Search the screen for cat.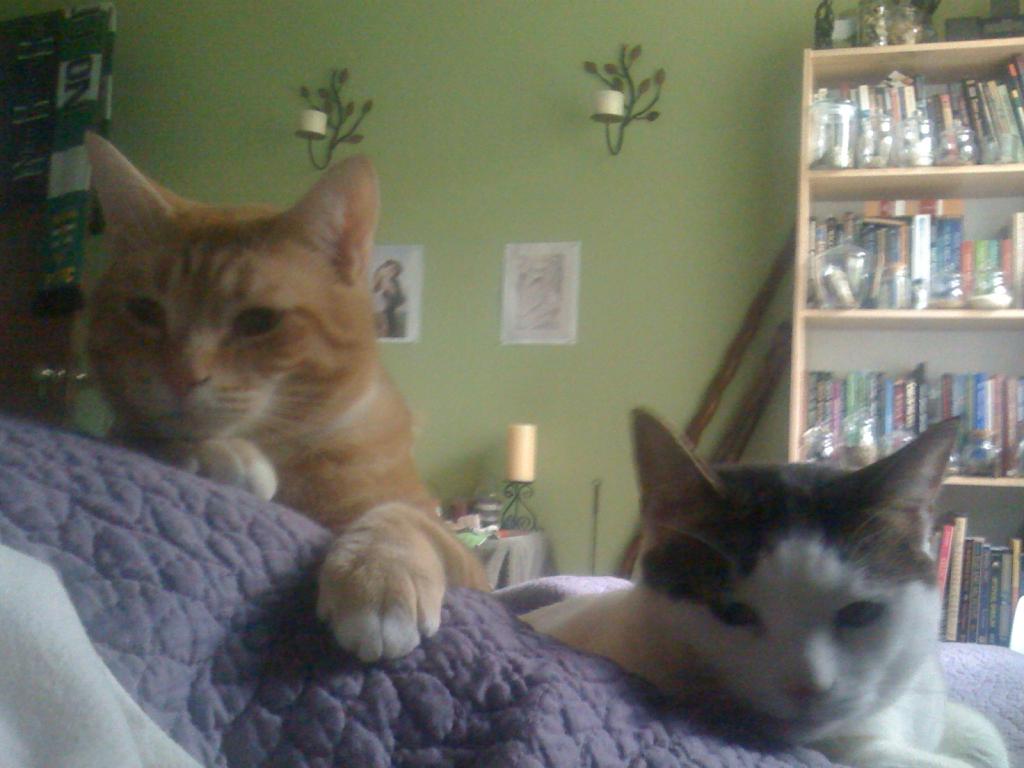
Found at <region>78, 132, 492, 668</region>.
